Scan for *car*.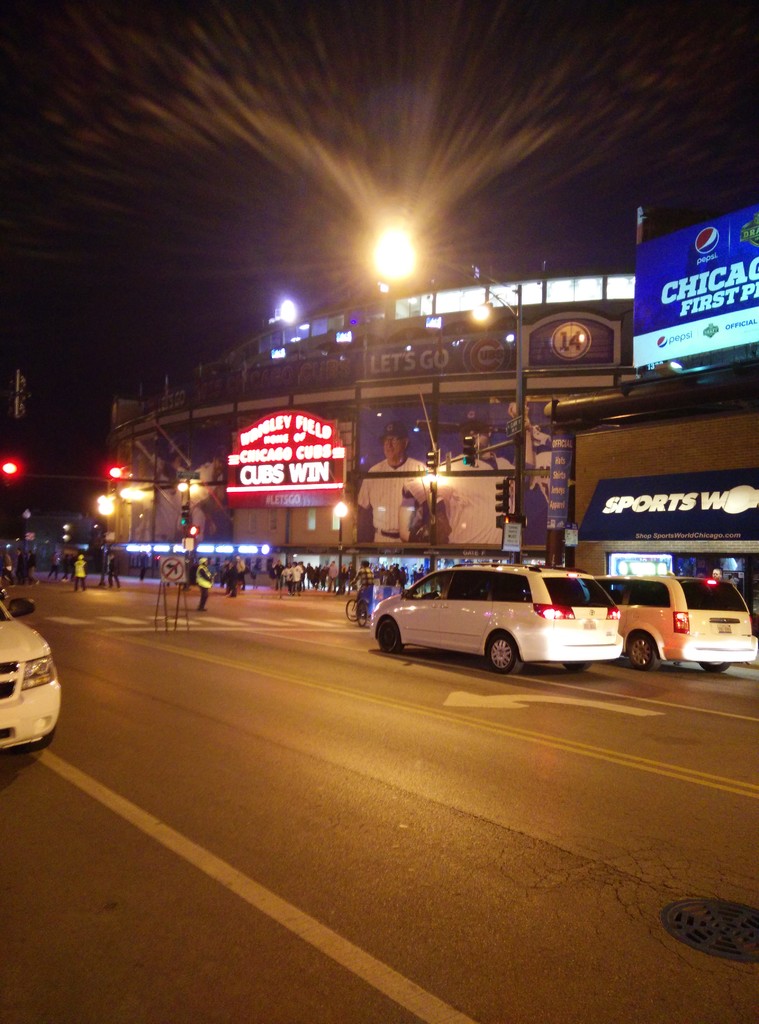
Scan result: 601/569/758/674.
